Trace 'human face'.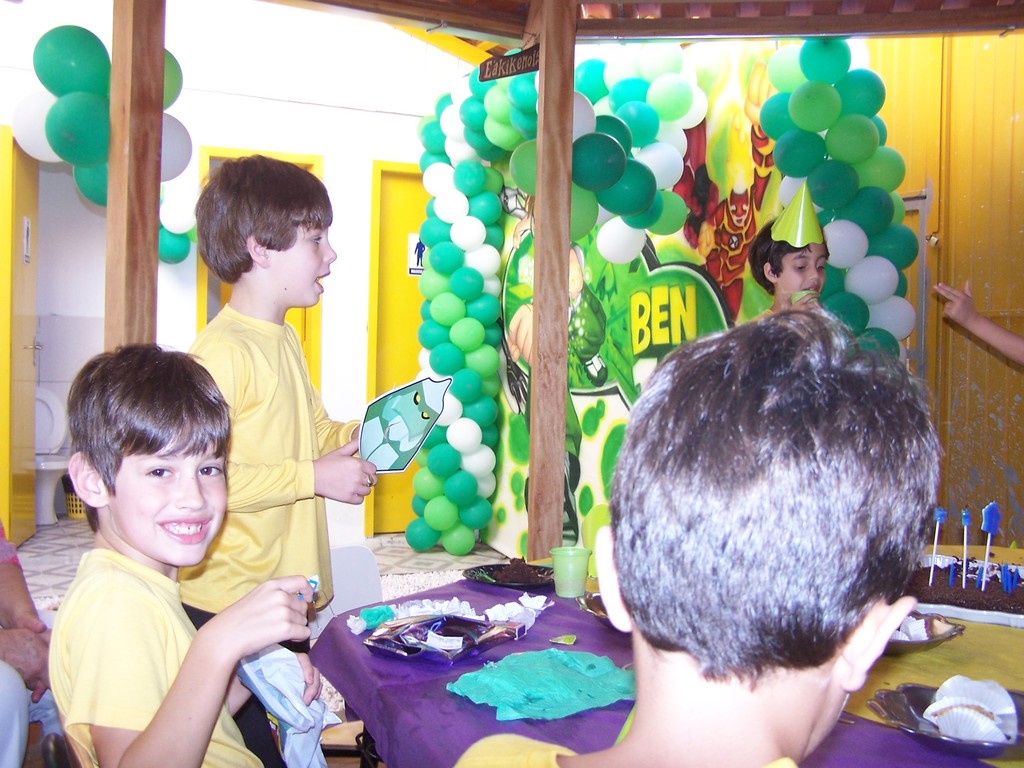
Traced to <region>777, 244, 827, 297</region>.
